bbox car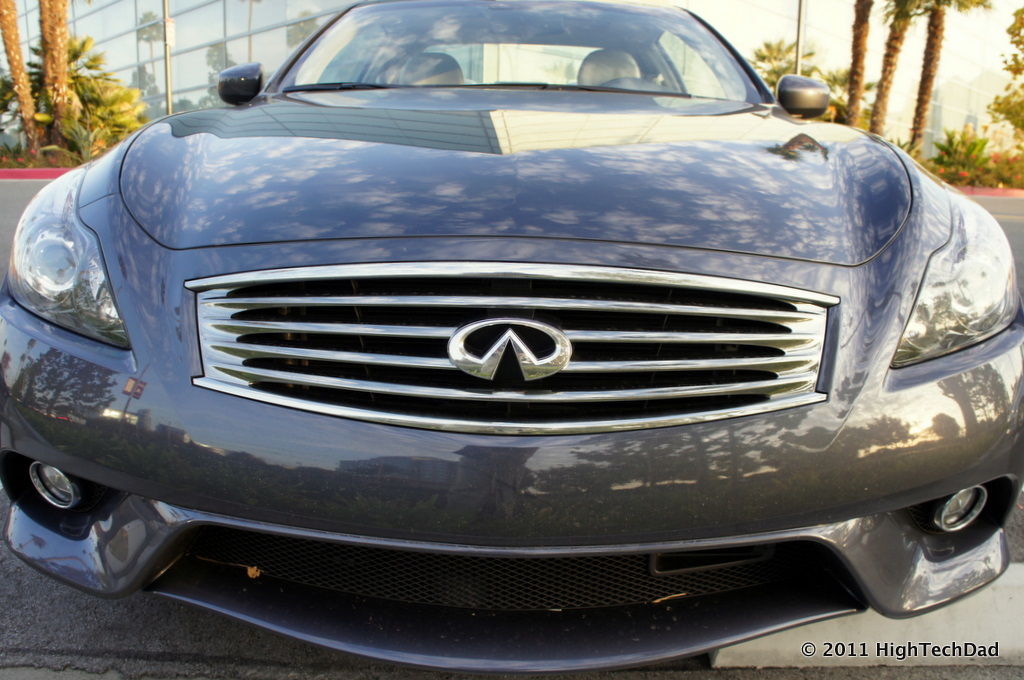
<region>0, 0, 1023, 679</region>
